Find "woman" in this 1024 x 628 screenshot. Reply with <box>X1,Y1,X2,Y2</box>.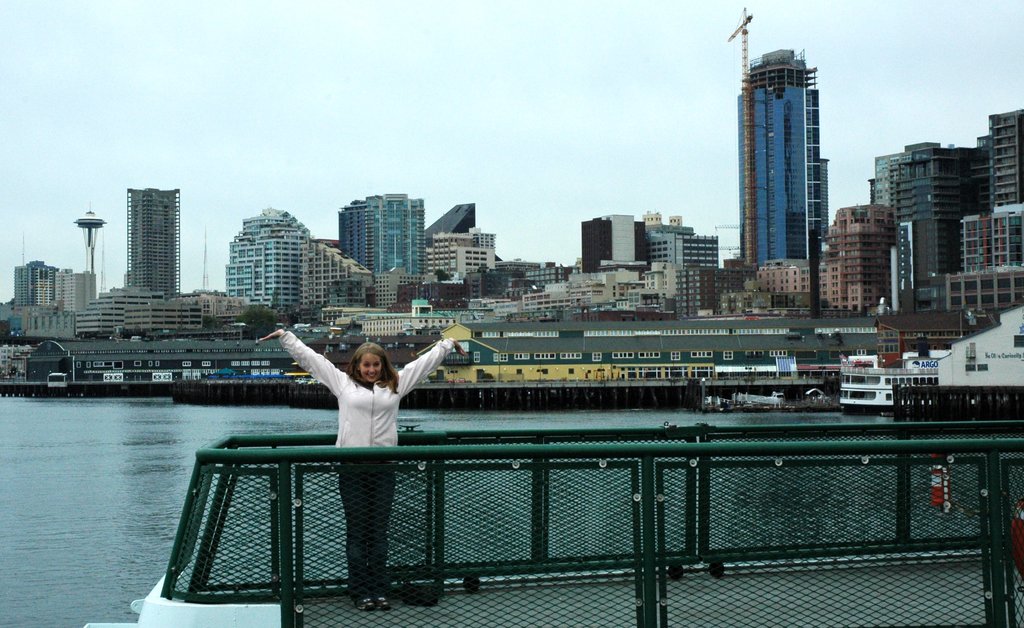
<box>256,327,467,611</box>.
